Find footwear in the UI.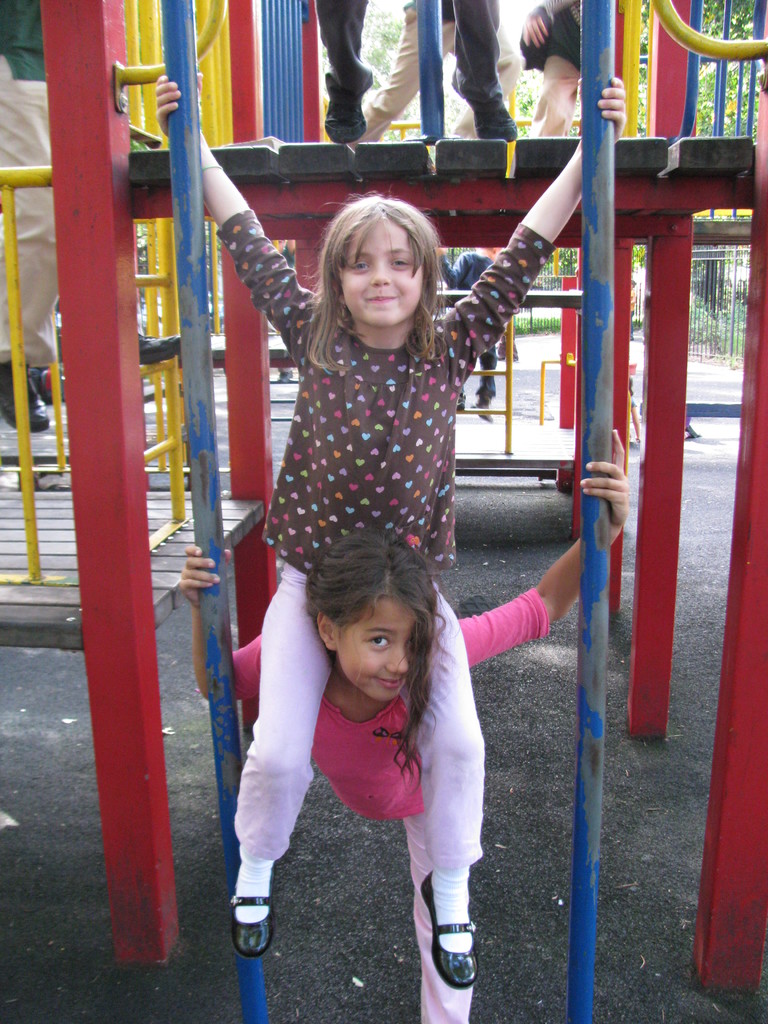
UI element at bbox=[134, 330, 184, 364].
